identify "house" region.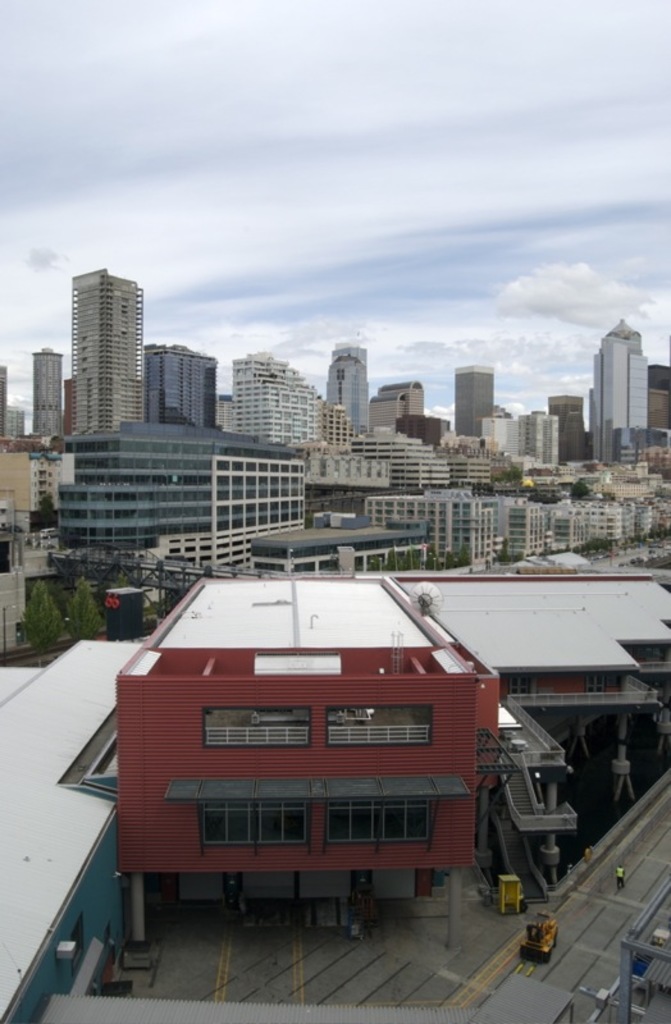
Region: region(104, 571, 456, 899).
